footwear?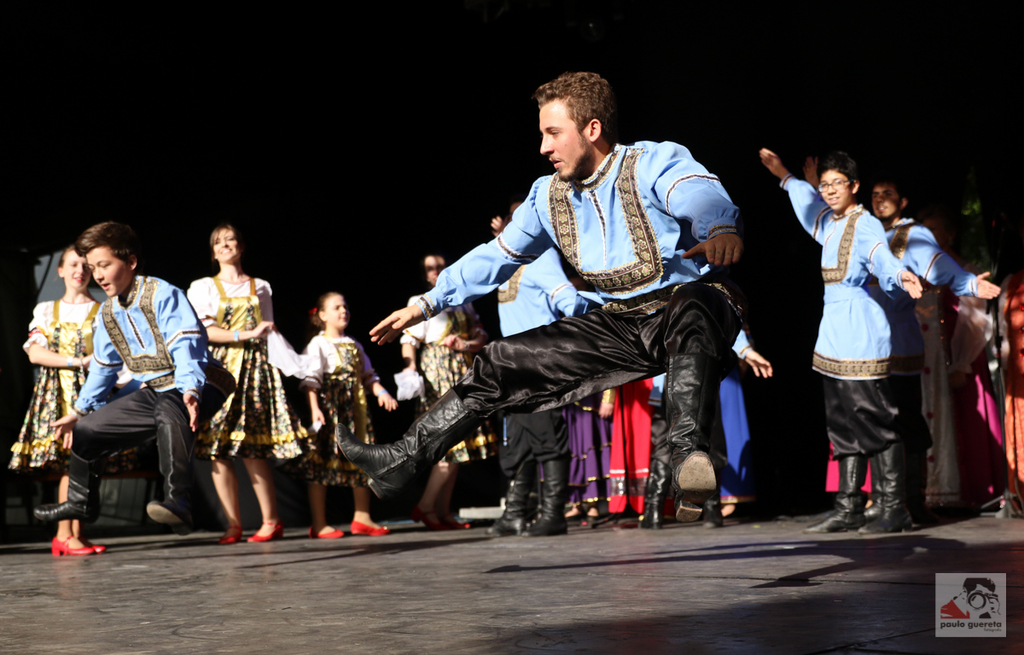
left=308, top=527, right=343, bottom=534
